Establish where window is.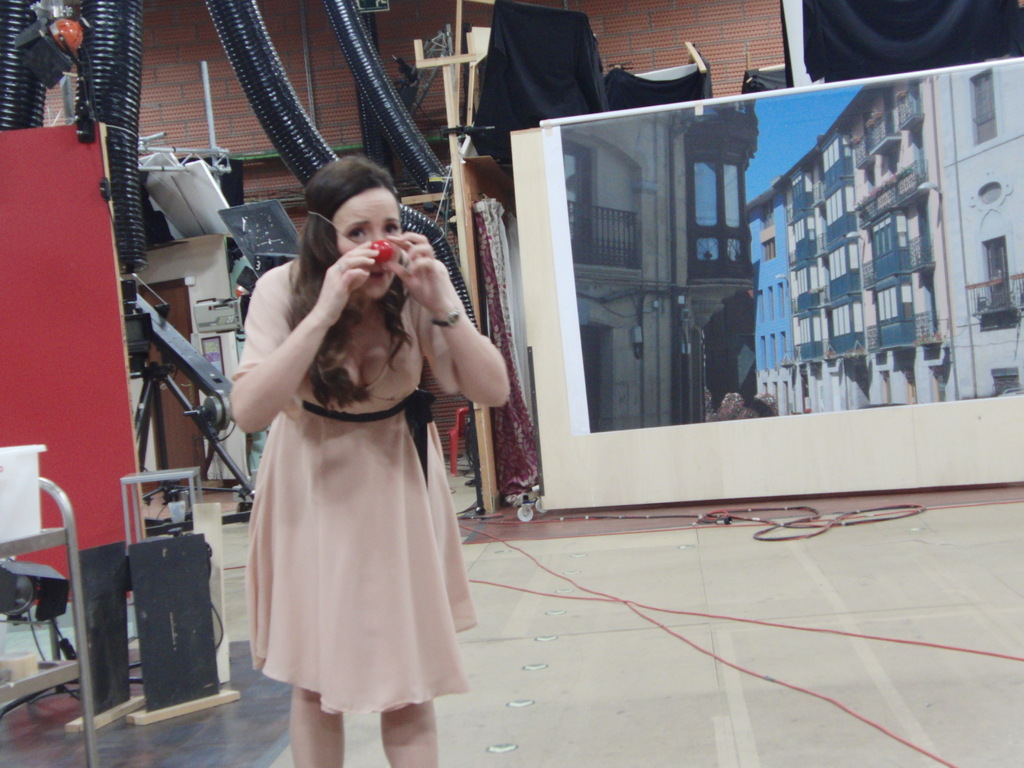
Established at rect(909, 200, 925, 270).
